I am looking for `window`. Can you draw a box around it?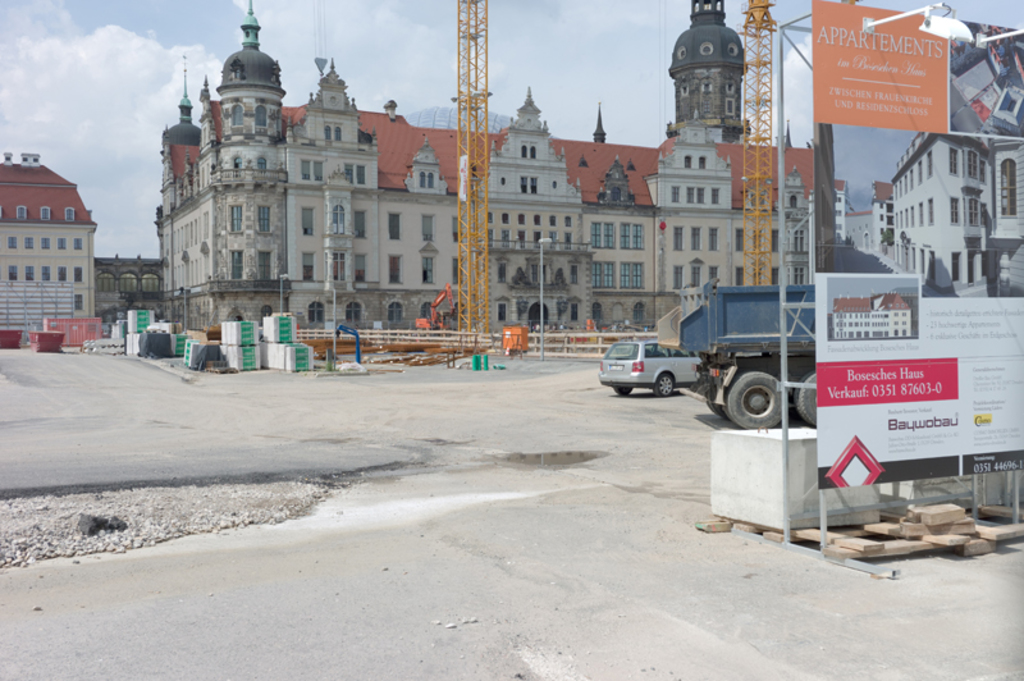
Sure, the bounding box is detection(306, 248, 315, 280).
